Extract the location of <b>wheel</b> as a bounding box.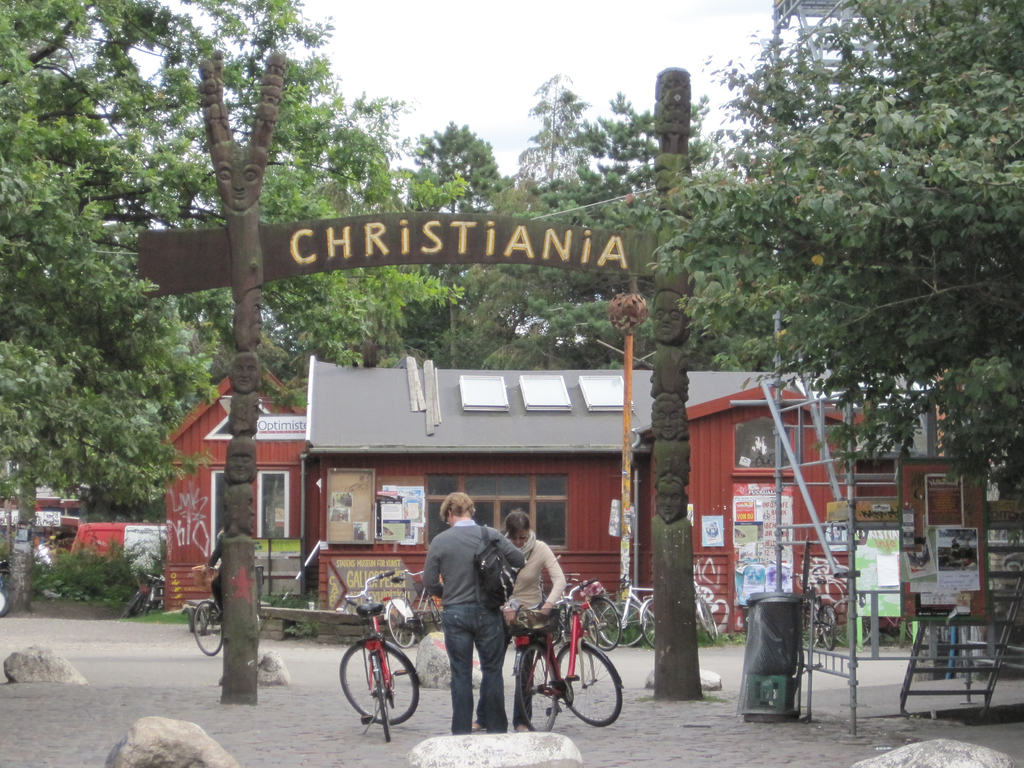
<bbox>339, 642, 419, 726</bbox>.
